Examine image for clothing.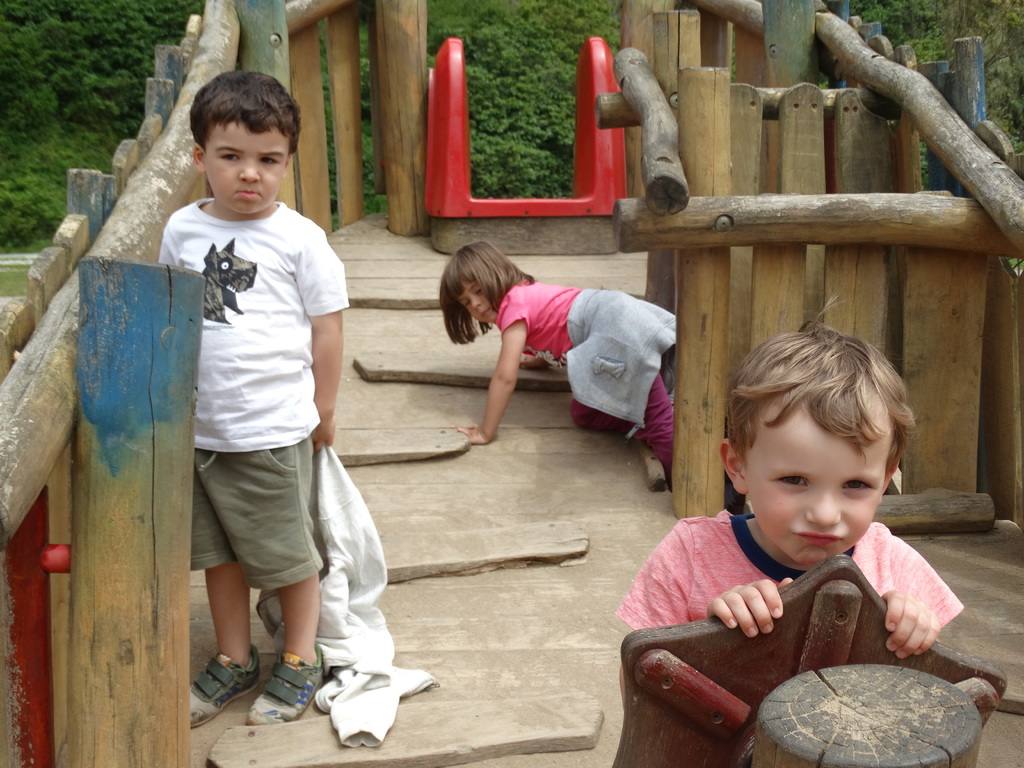
Examination result: 255/440/438/749.
